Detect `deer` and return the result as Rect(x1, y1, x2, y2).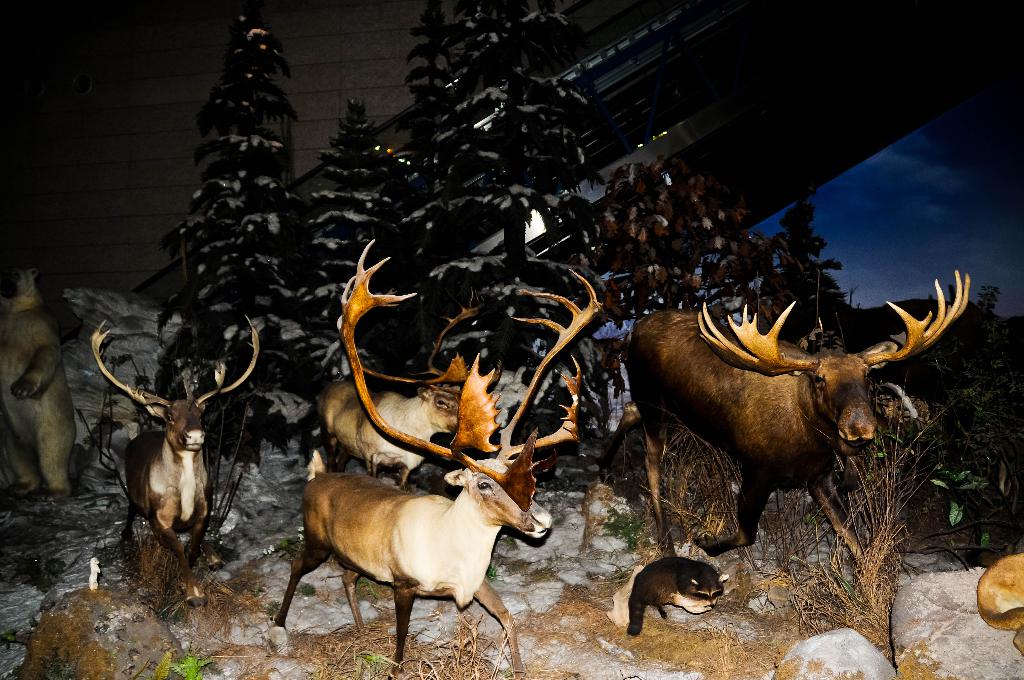
Rect(93, 311, 250, 583).
